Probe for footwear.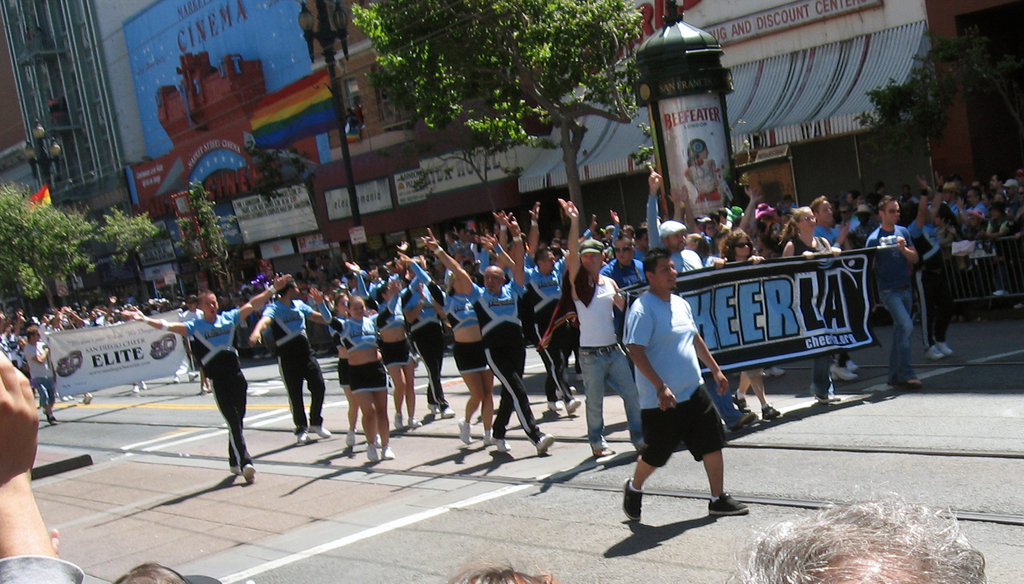
Probe result: [374,432,382,446].
